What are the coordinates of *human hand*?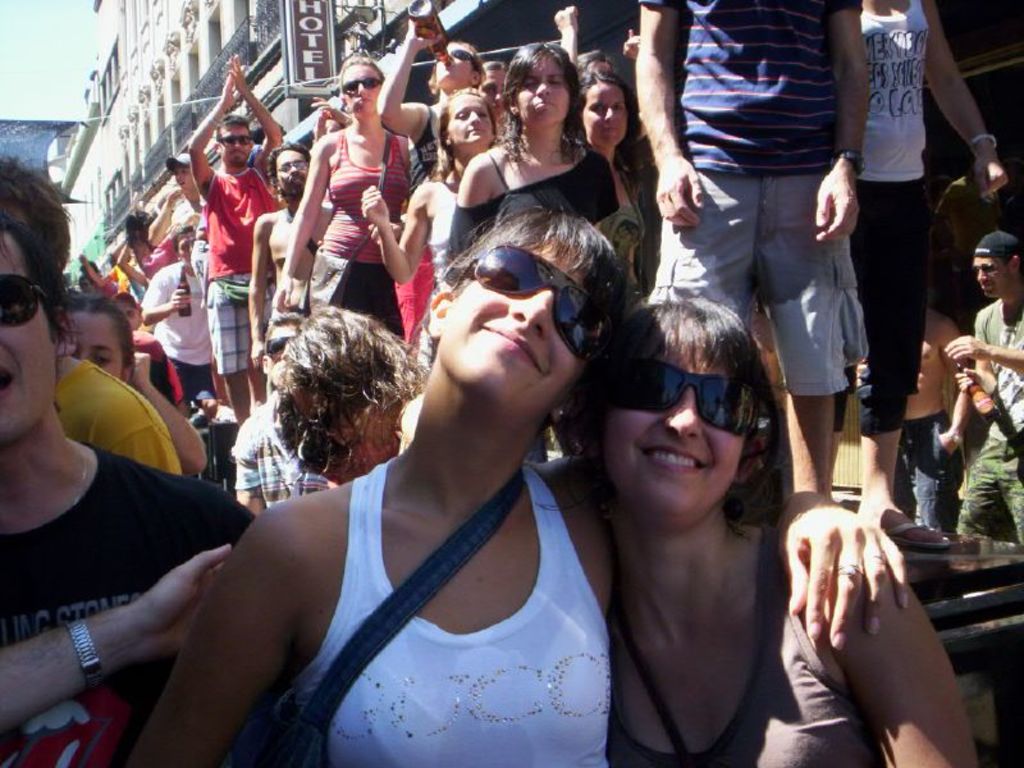
left=227, top=54, right=247, bottom=91.
